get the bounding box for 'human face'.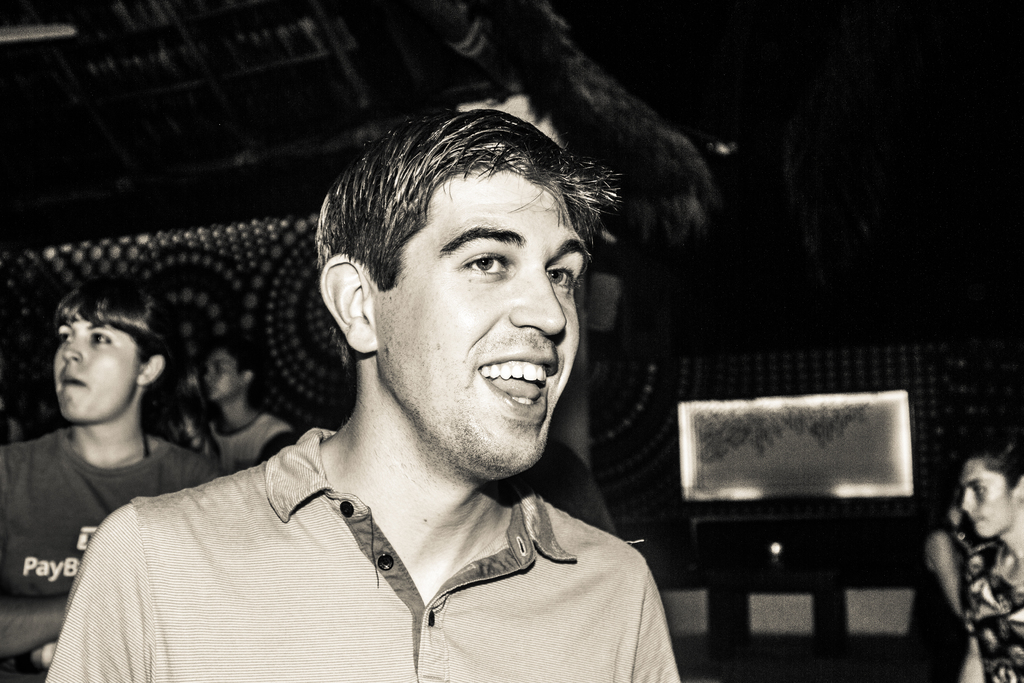
pyautogui.locateOnScreen(956, 461, 1014, 543).
